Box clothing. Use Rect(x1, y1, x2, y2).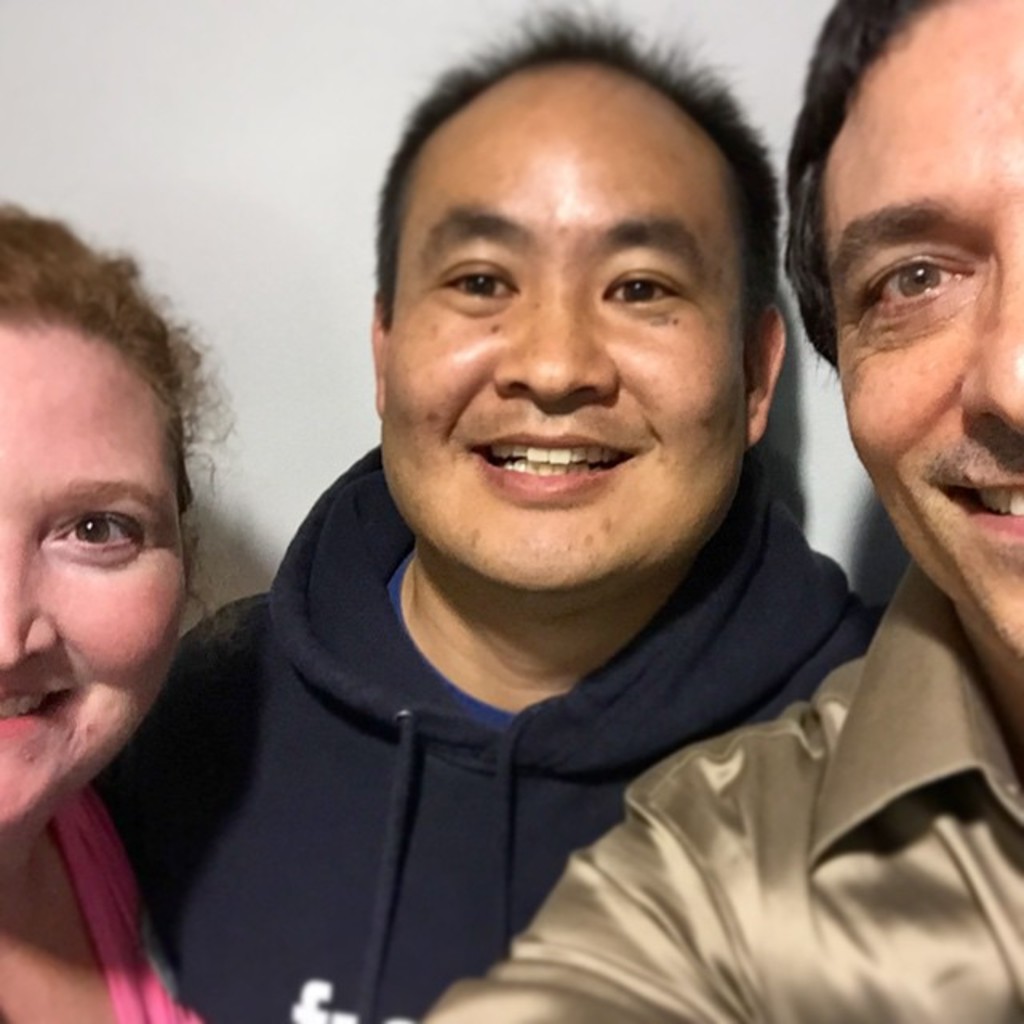
Rect(86, 438, 885, 1022).
